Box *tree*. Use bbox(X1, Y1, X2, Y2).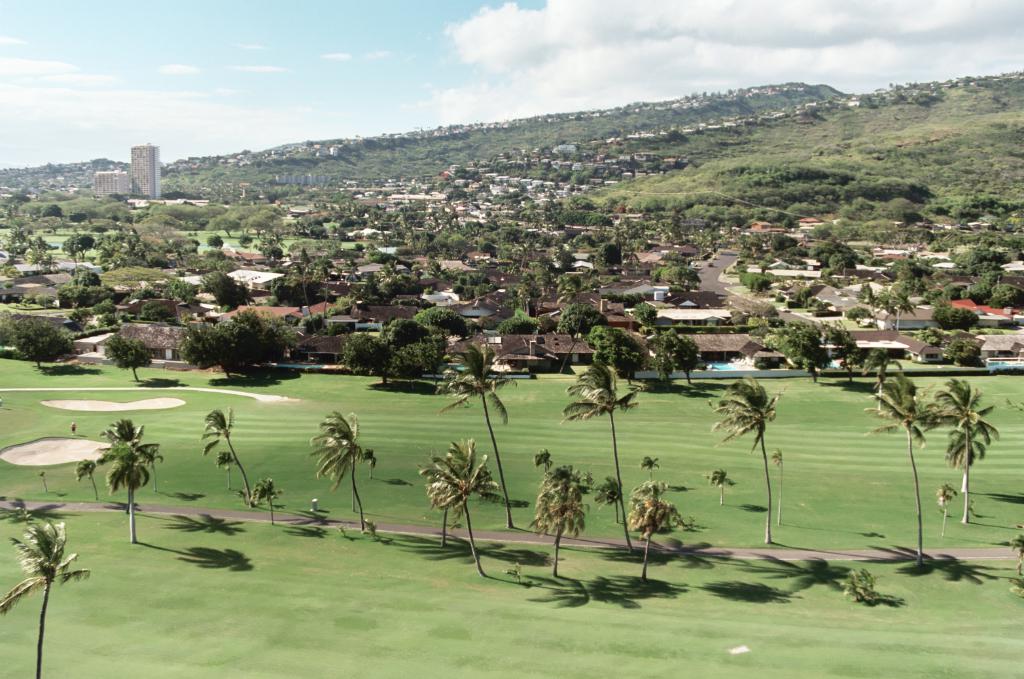
bbox(831, 322, 858, 380).
